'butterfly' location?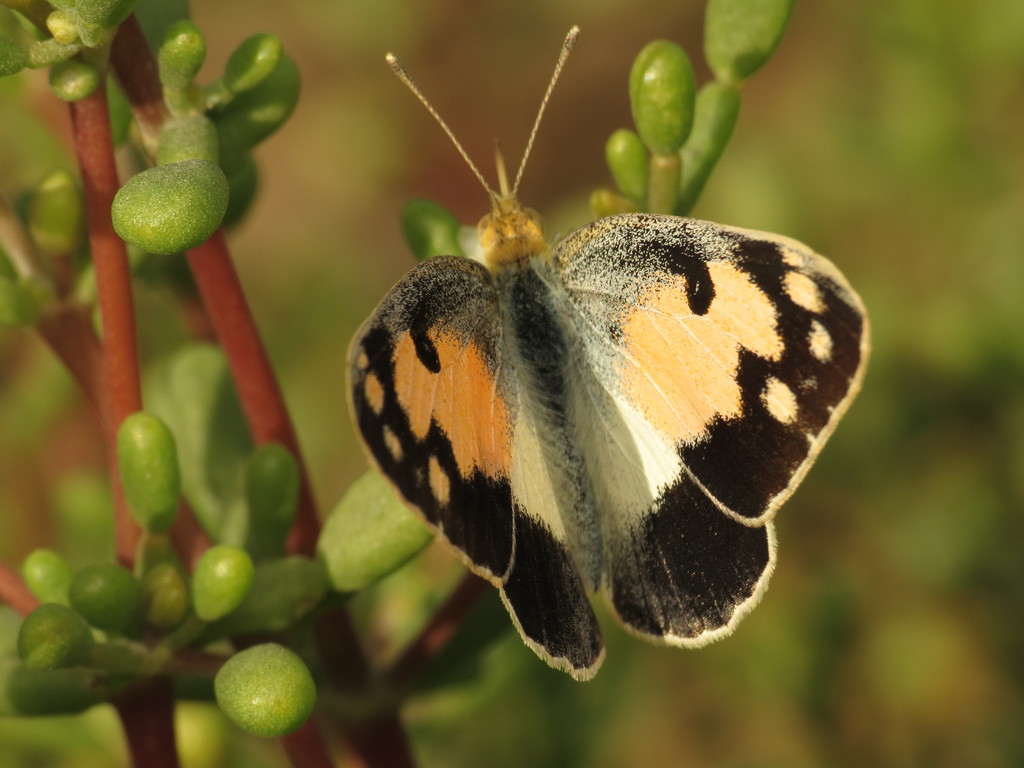
(left=319, top=13, right=856, bottom=710)
